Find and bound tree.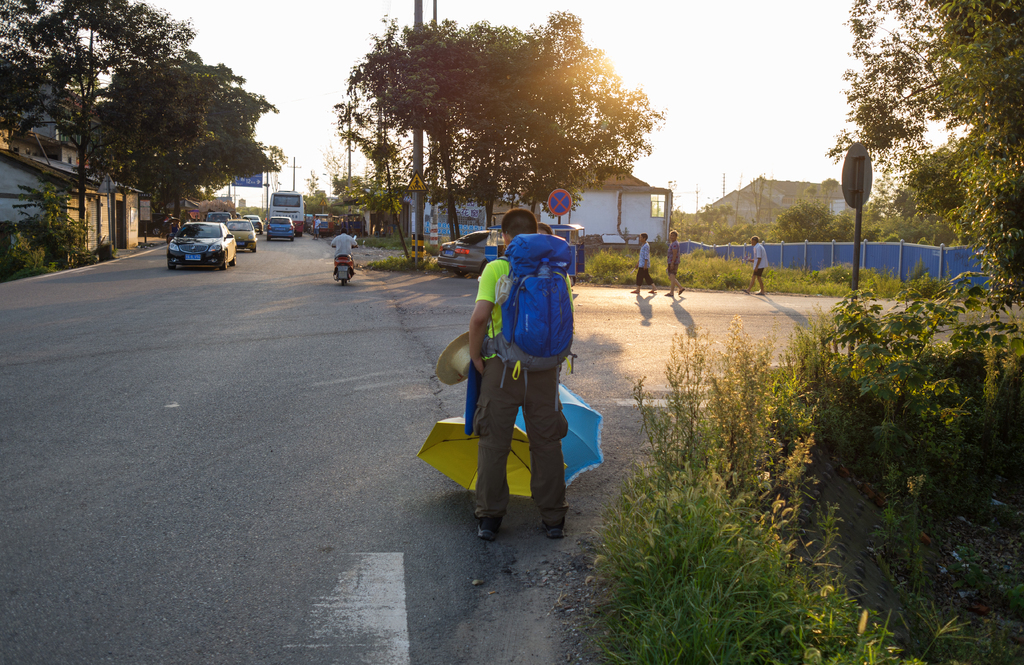
Bound: [x1=0, y1=0, x2=186, y2=244].
